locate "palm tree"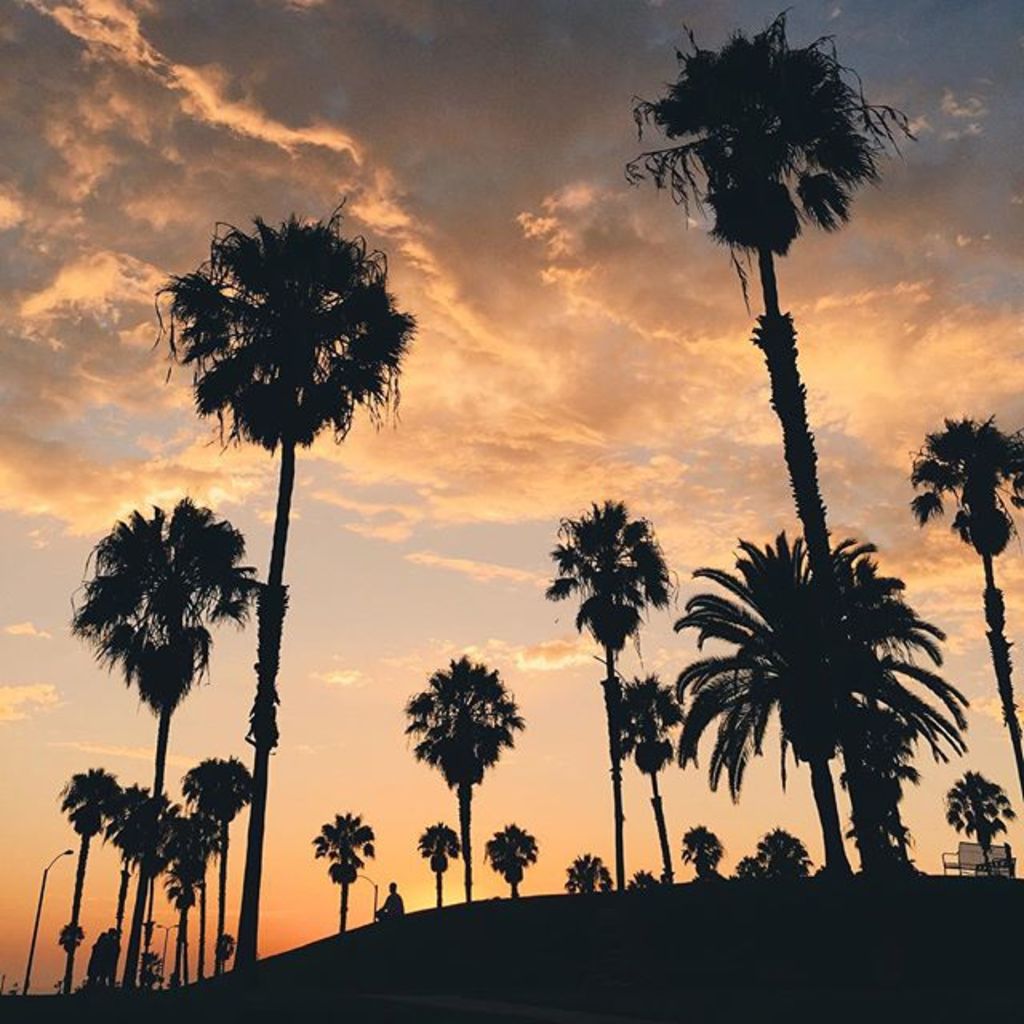
bbox=[627, 3, 904, 584]
